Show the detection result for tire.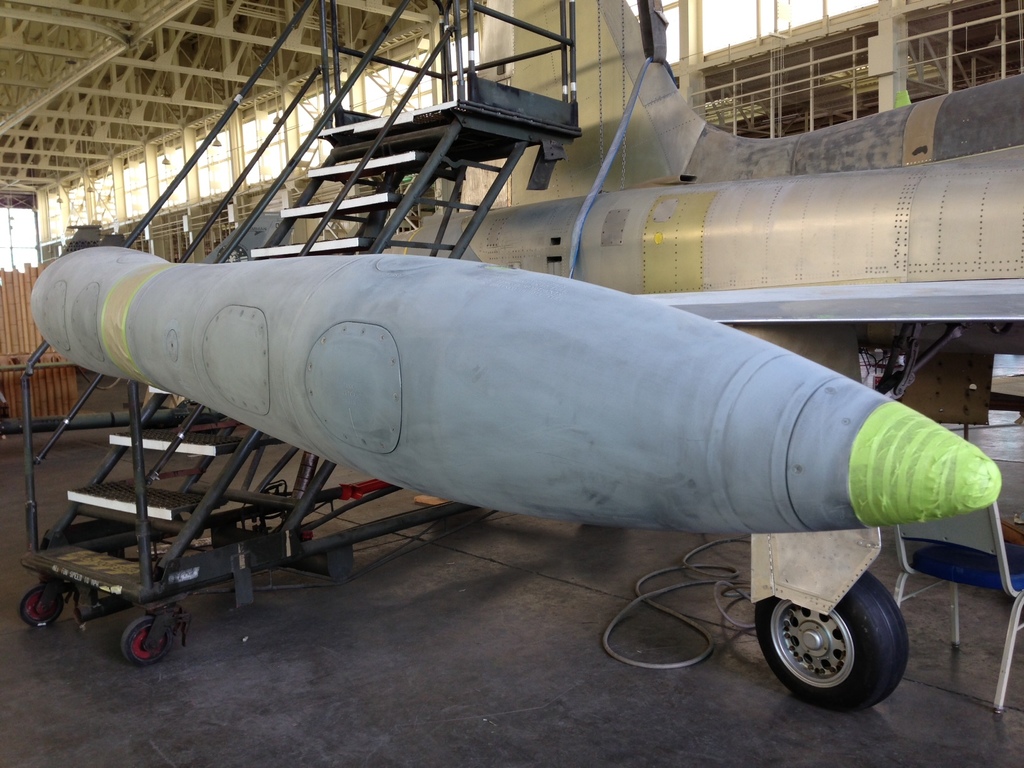
<region>120, 614, 172, 664</region>.
